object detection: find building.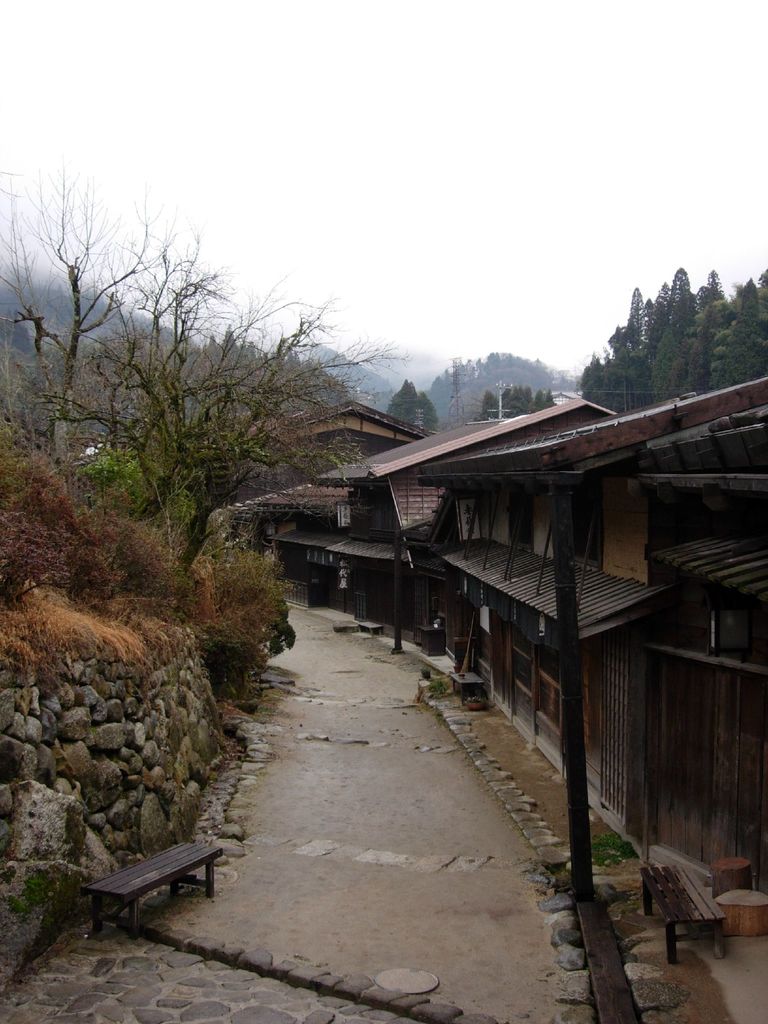
235,370,767,938.
